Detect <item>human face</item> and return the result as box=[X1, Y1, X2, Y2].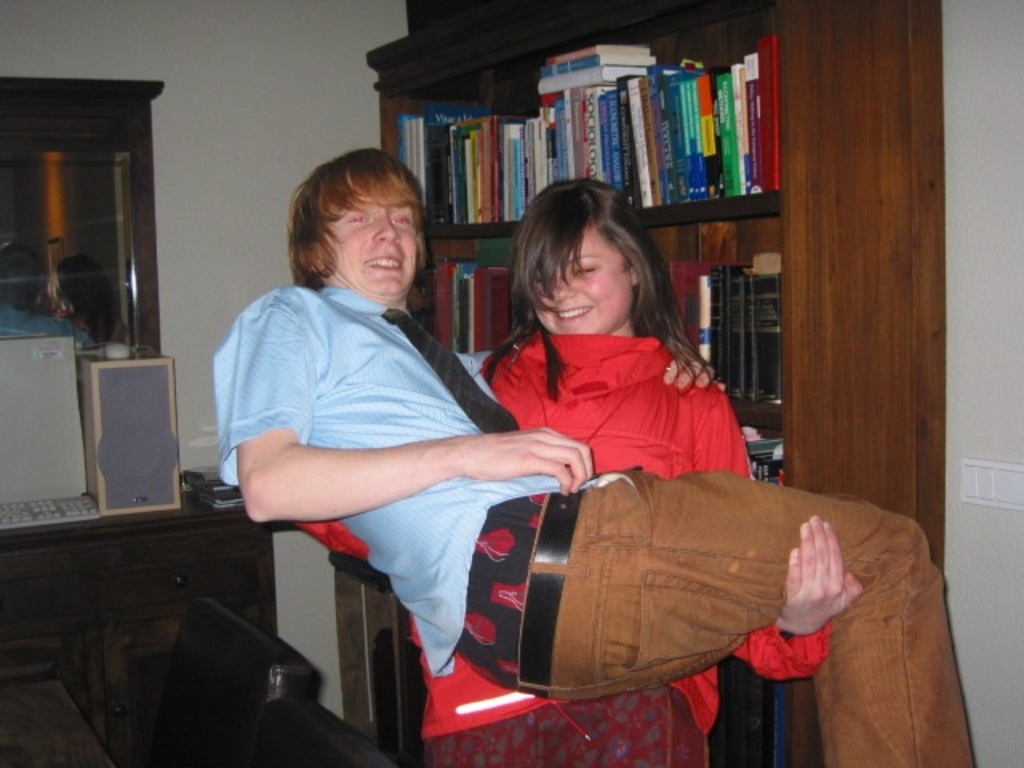
box=[318, 166, 424, 301].
